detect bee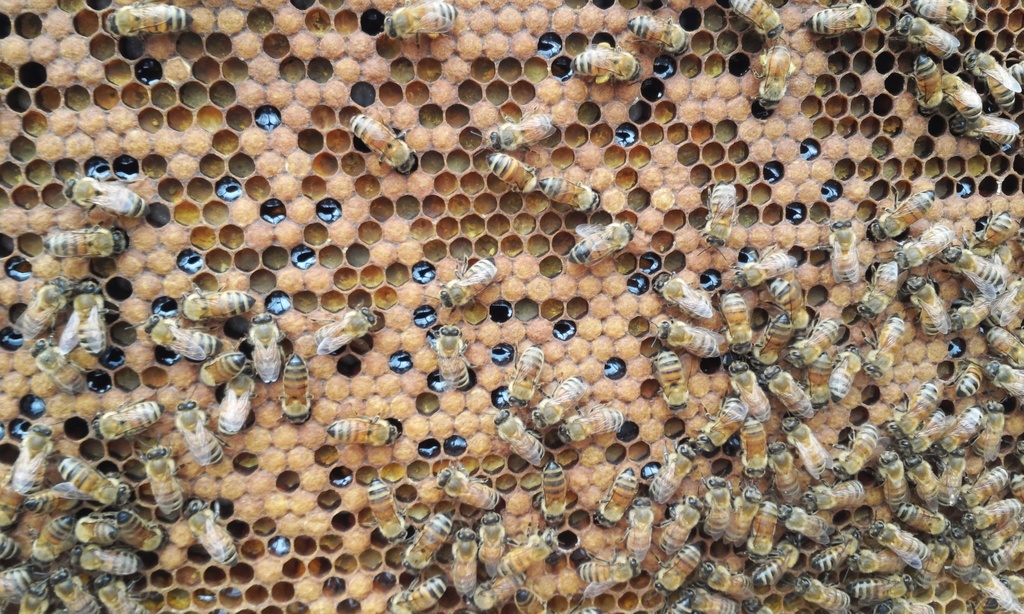
bbox=[949, 525, 979, 593]
